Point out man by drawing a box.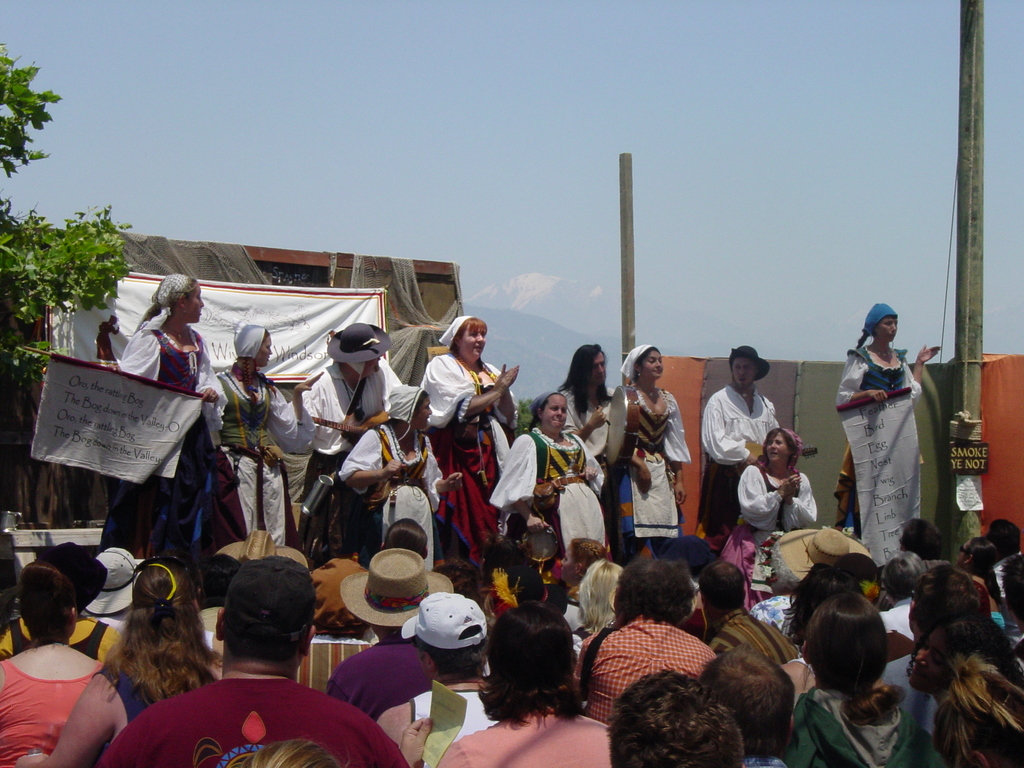
pyautogui.locateOnScreen(714, 349, 797, 519).
